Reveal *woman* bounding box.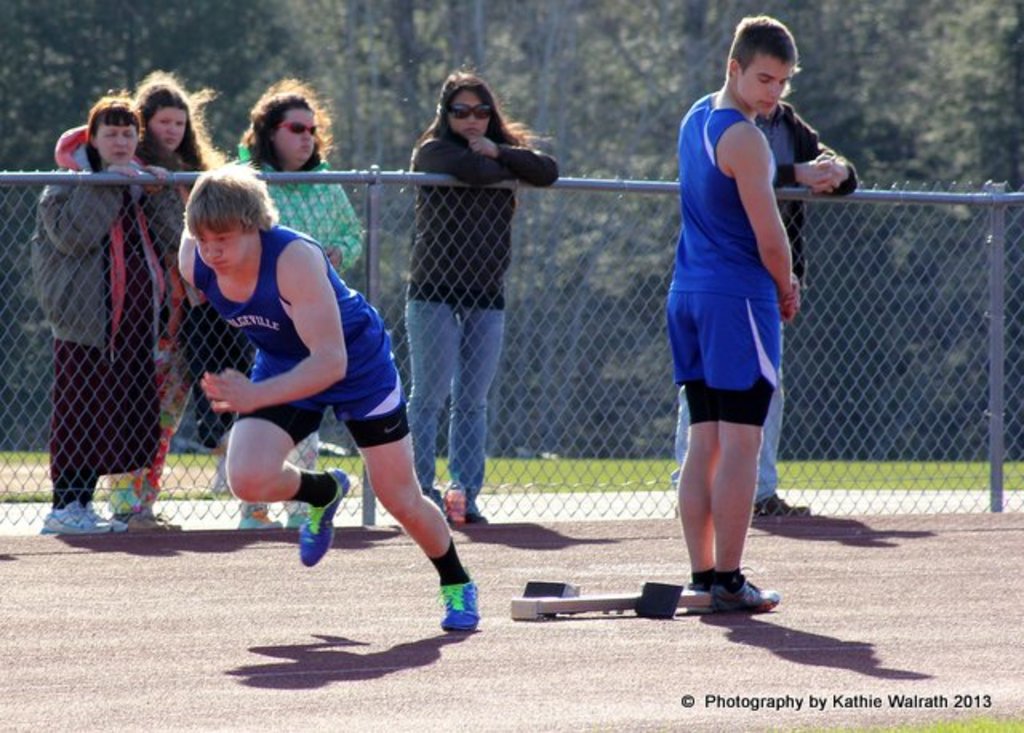
Revealed: 34, 94, 194, 531.
